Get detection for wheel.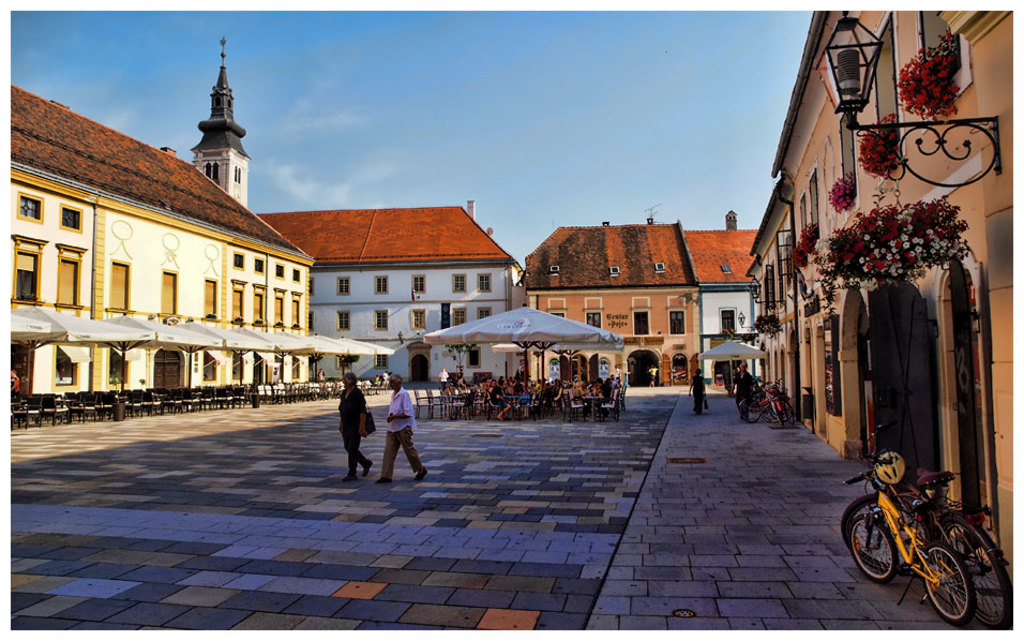
Detection: [840, 494, 918, 570].
